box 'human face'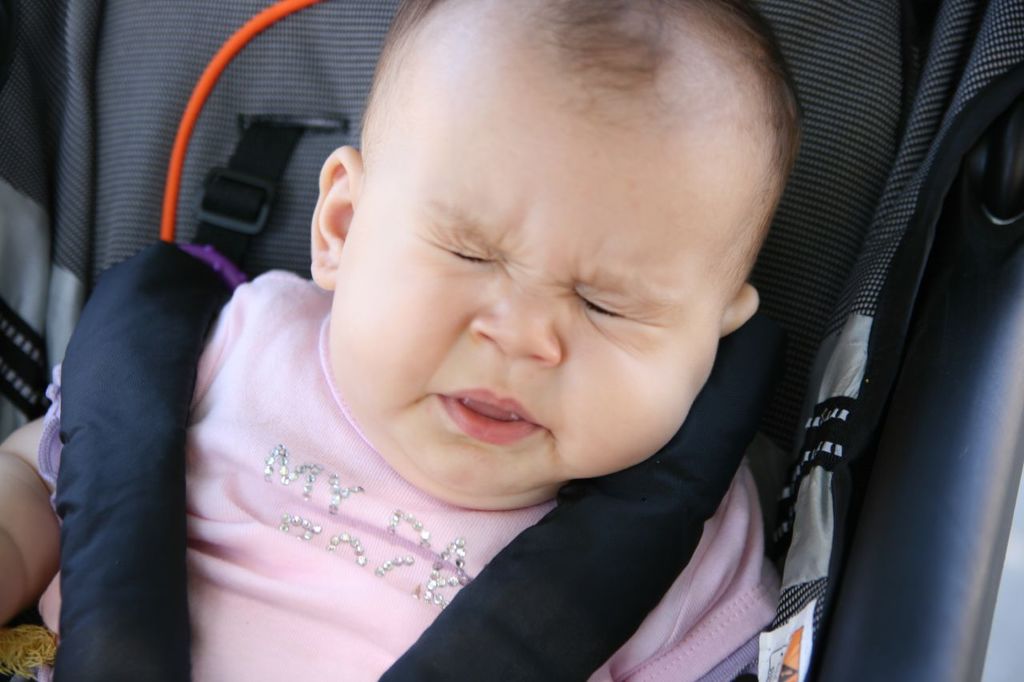
327,70,772,485
